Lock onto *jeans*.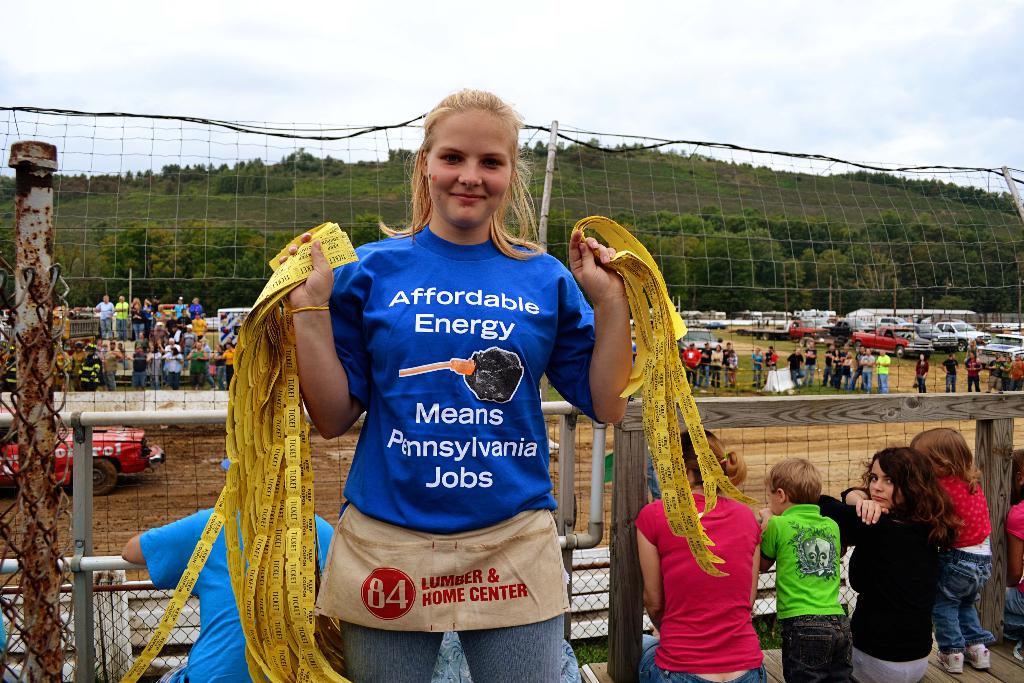
Locked: region(862, 372, 872, 392).
